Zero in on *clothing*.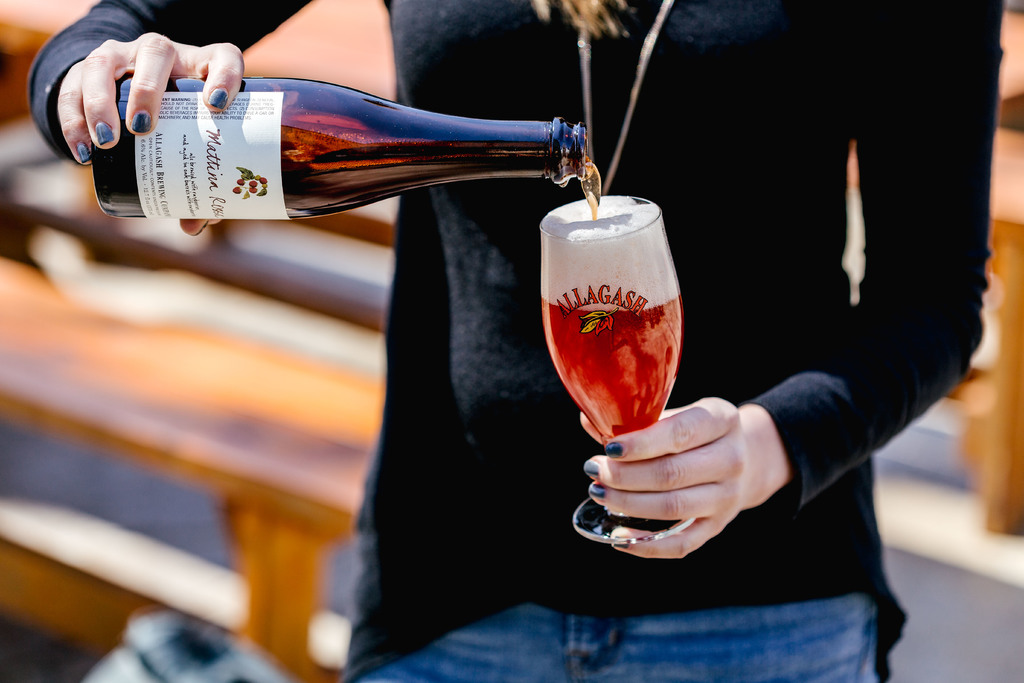
Zeroed in: (x1=27, y1=0, x2=1003, y2=682).
